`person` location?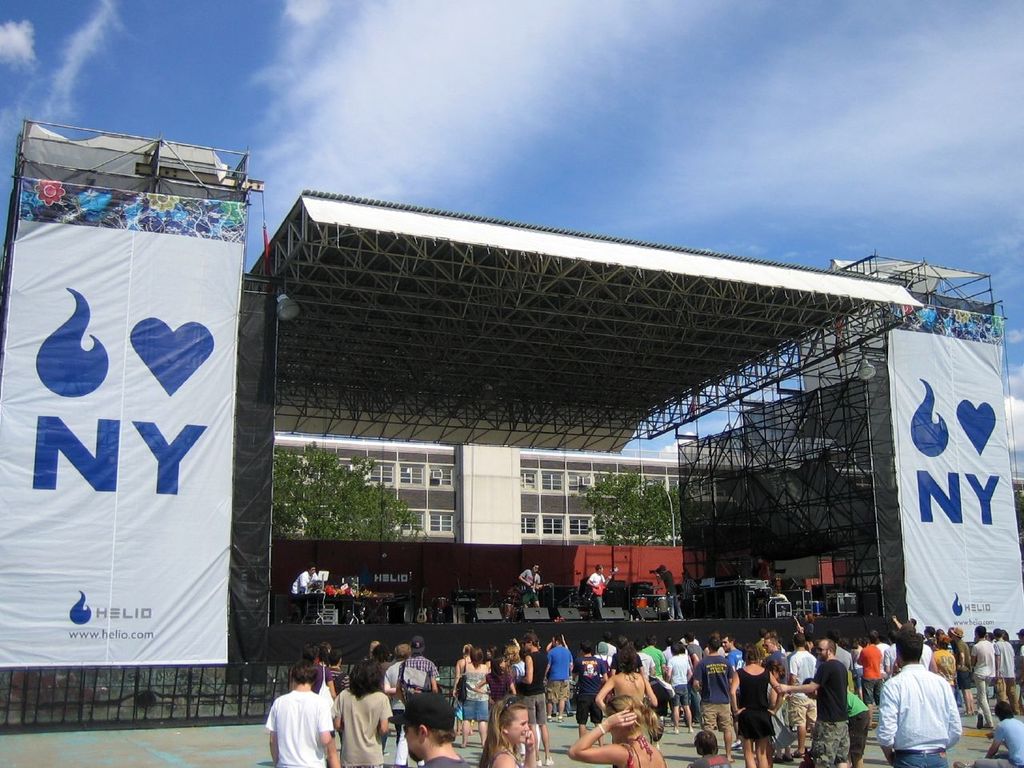
<box>664,641,692,733</box>
